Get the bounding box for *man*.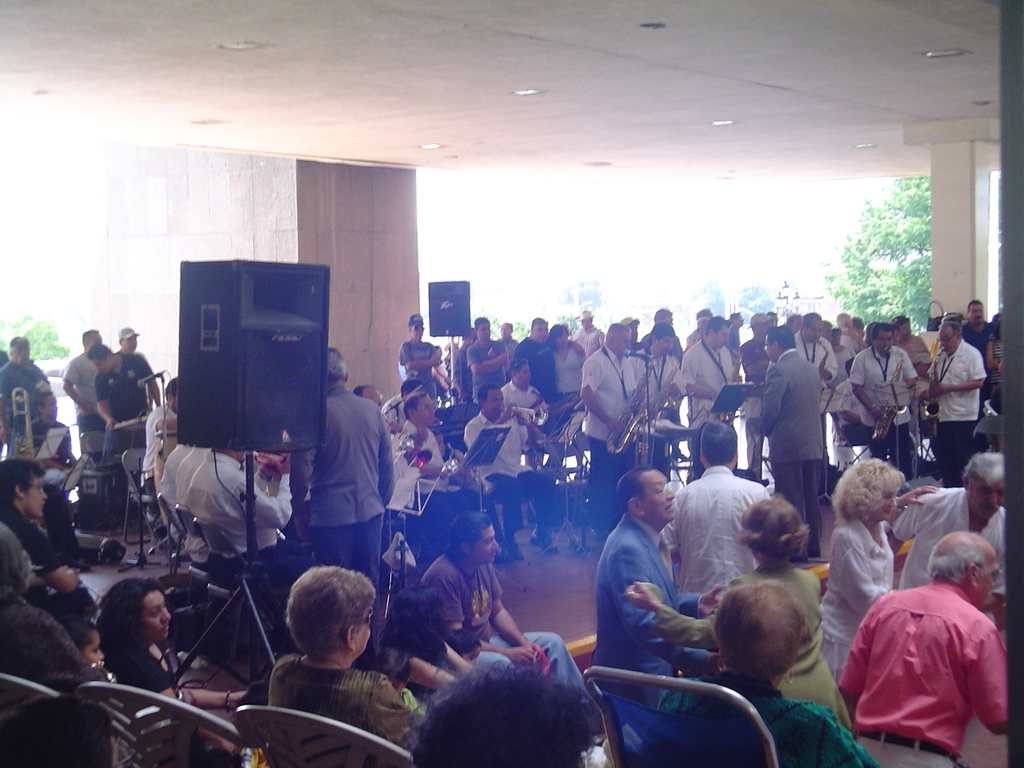
BBox(882, 453, 1006, 625).
